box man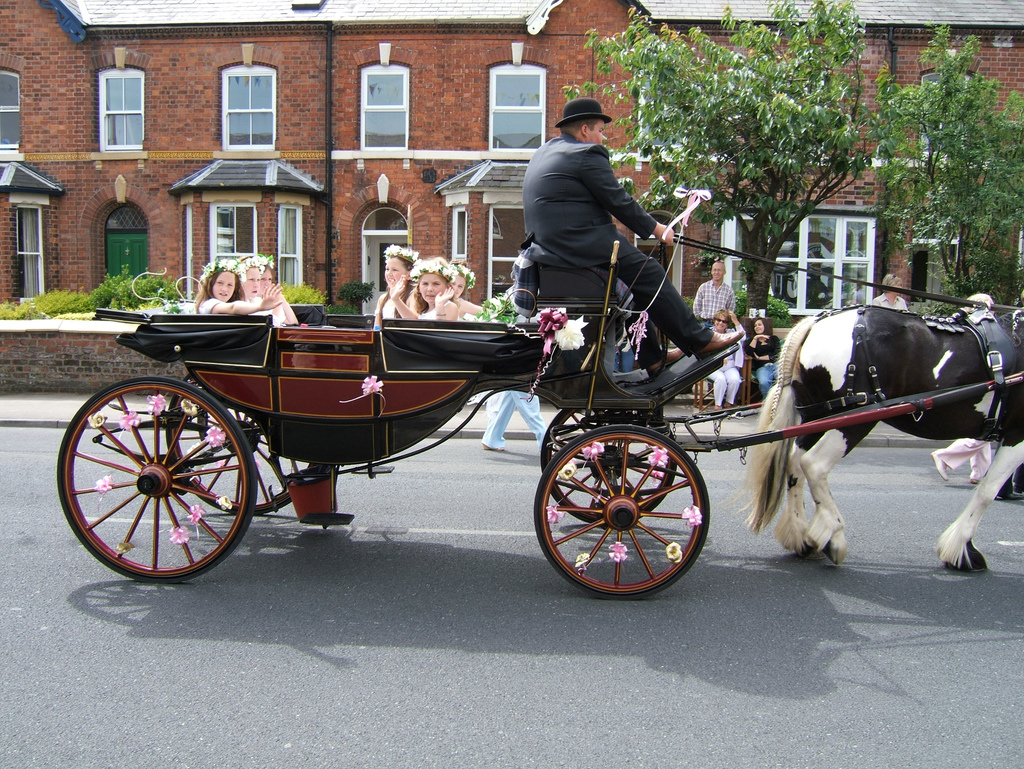
bbox(690, 262, 735, 393)
